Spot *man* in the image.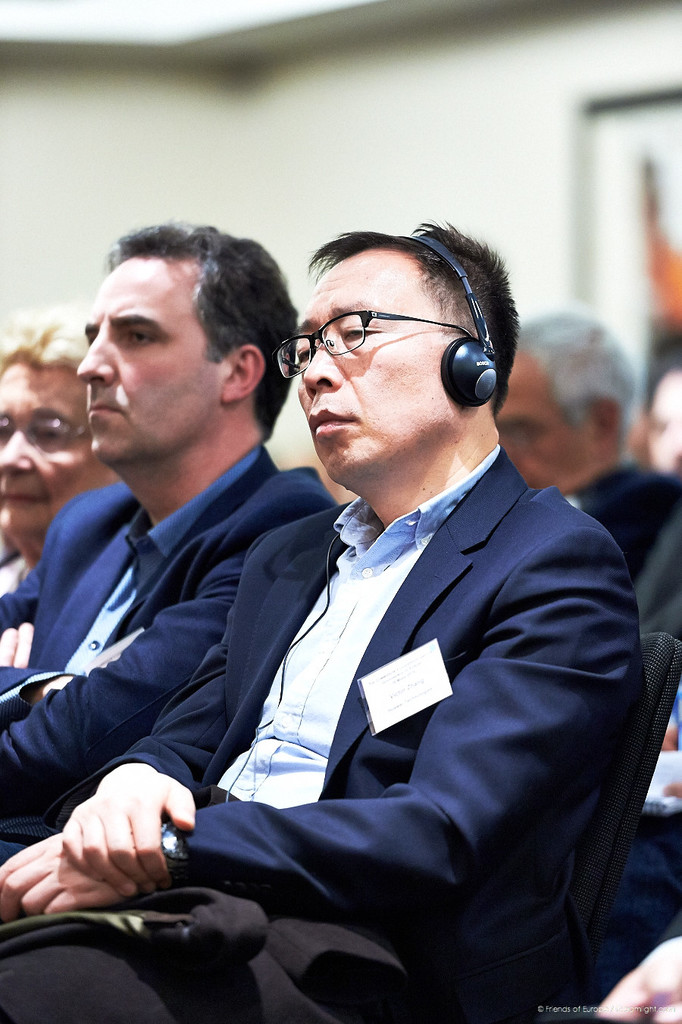
*man* found at bbox=(0, 226, 646, 1023).
